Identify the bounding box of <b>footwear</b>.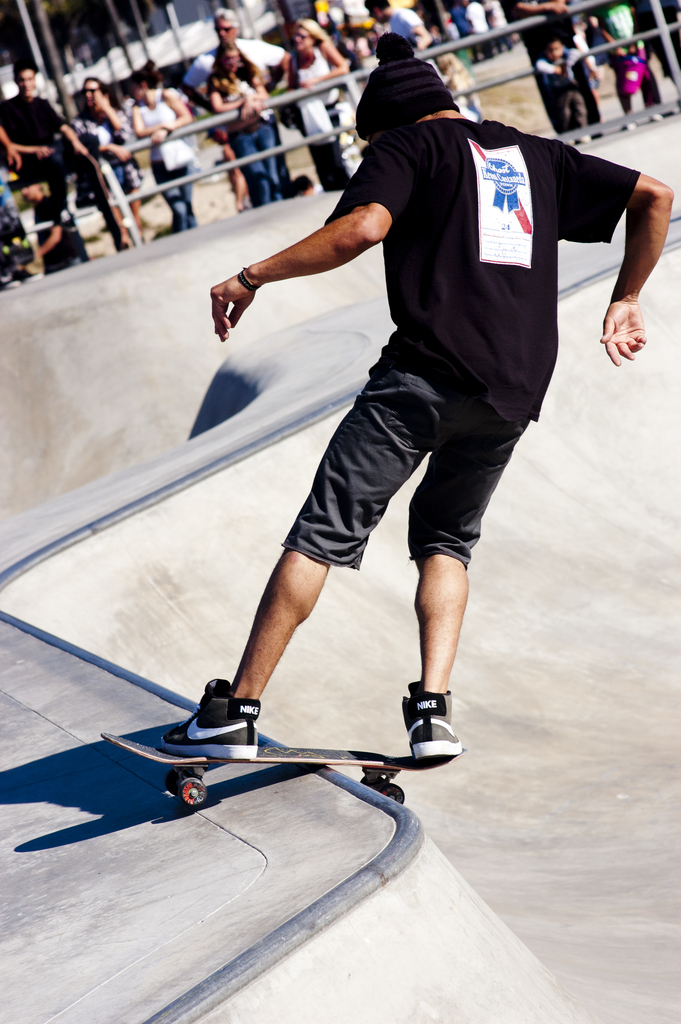
157:671:262:764.
